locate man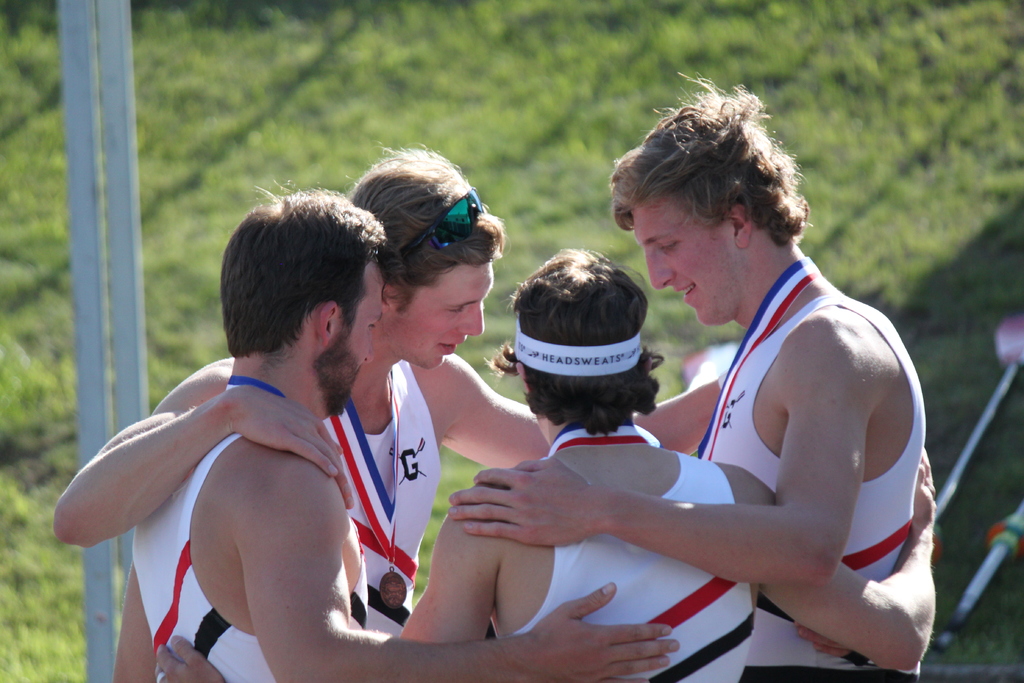
detection(115, 185, 676, 682)
